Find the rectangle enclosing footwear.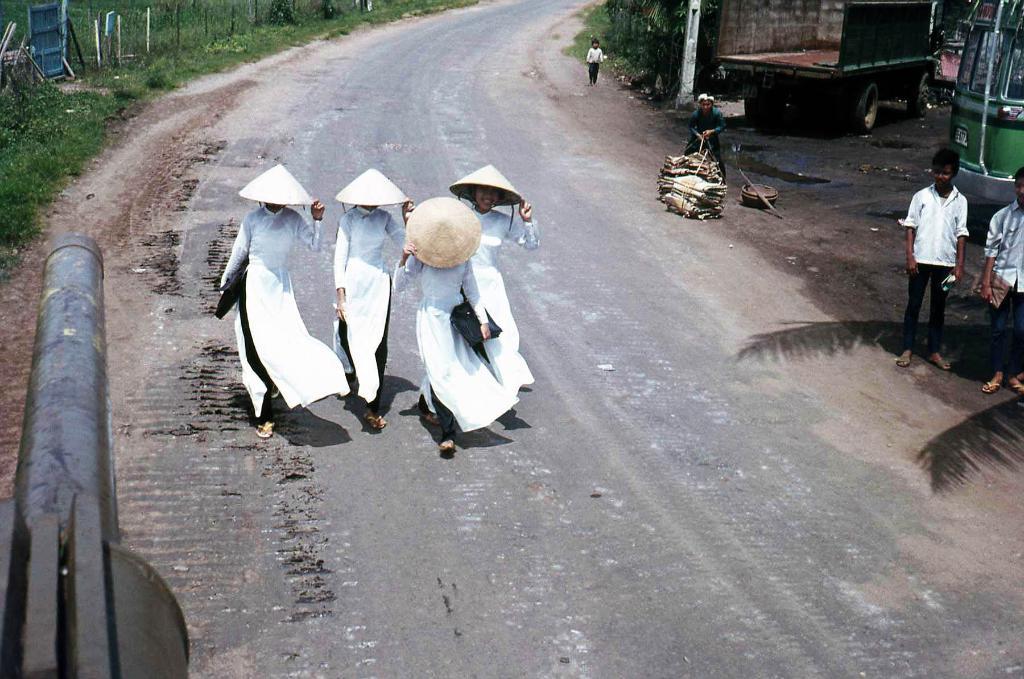
bbox=[420, 416, 440, 429].
